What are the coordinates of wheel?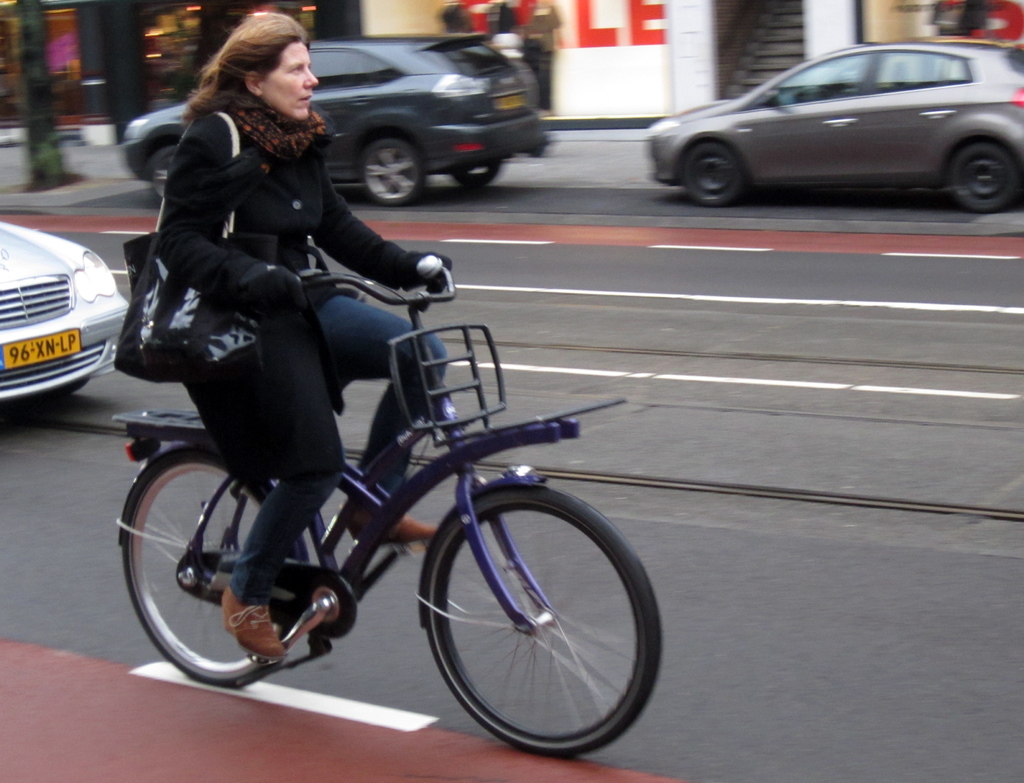
Rect(364, 139, 422, 208).
